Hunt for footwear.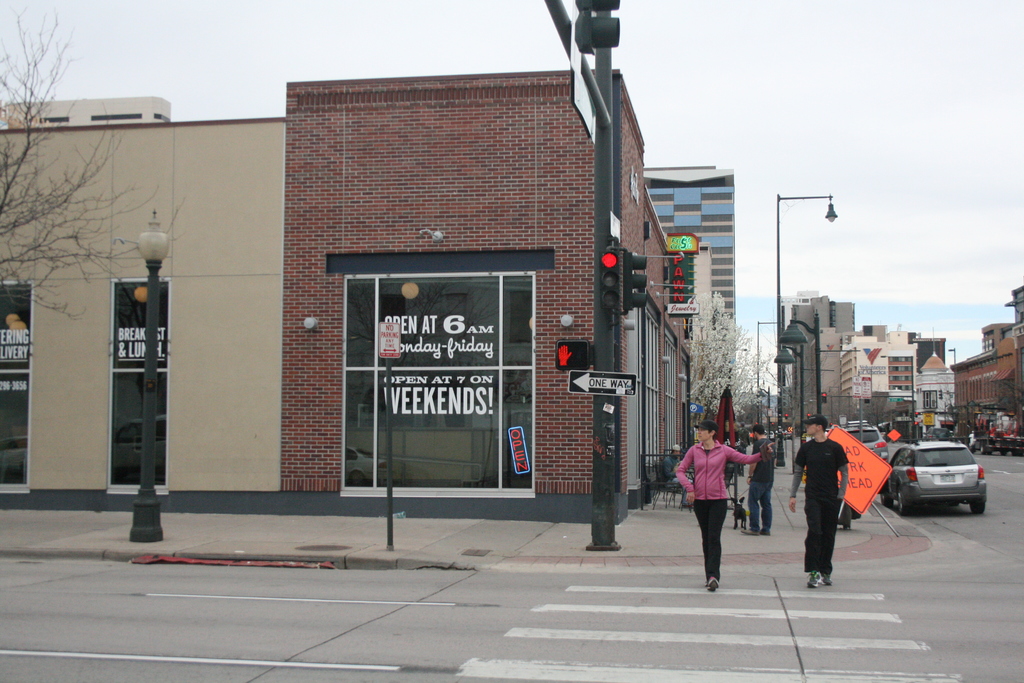
Hunted down at (710, 575, 719, 593).
